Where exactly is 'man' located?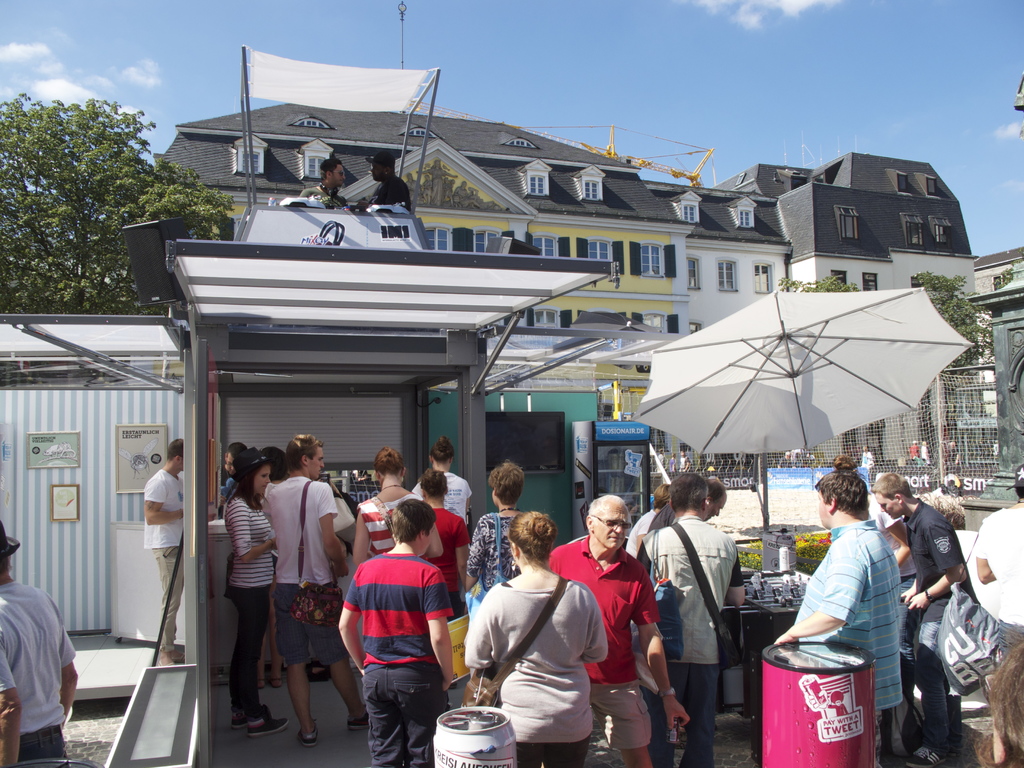
Its bounding box is (974, 461, 1023, 662).
